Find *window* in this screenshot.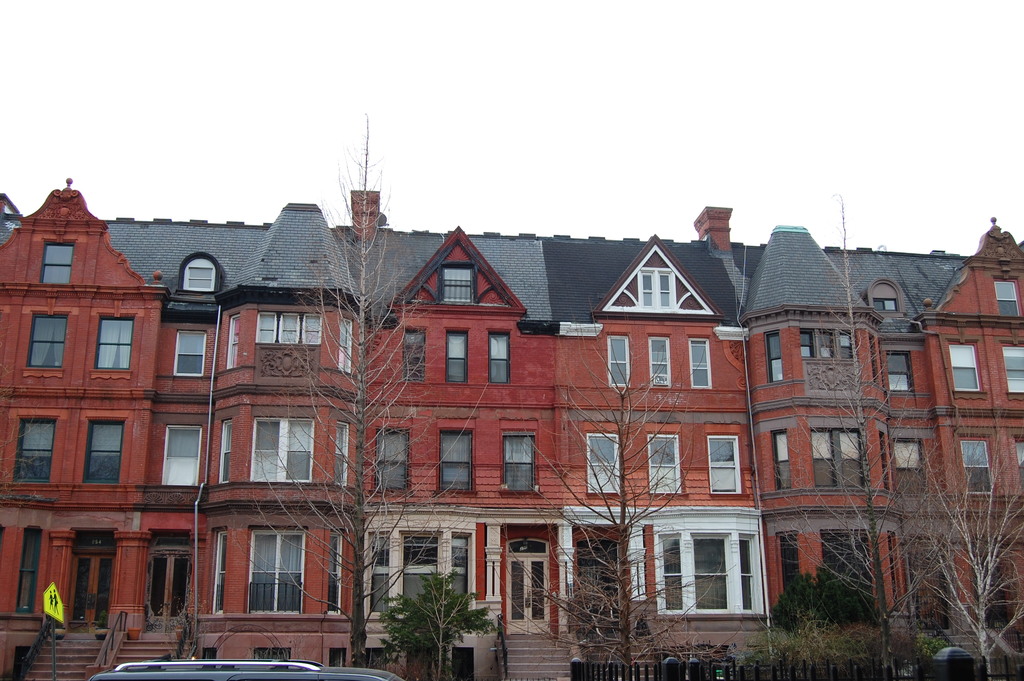
The bounding box for *window* is detection(214, 530, 229, 615).
